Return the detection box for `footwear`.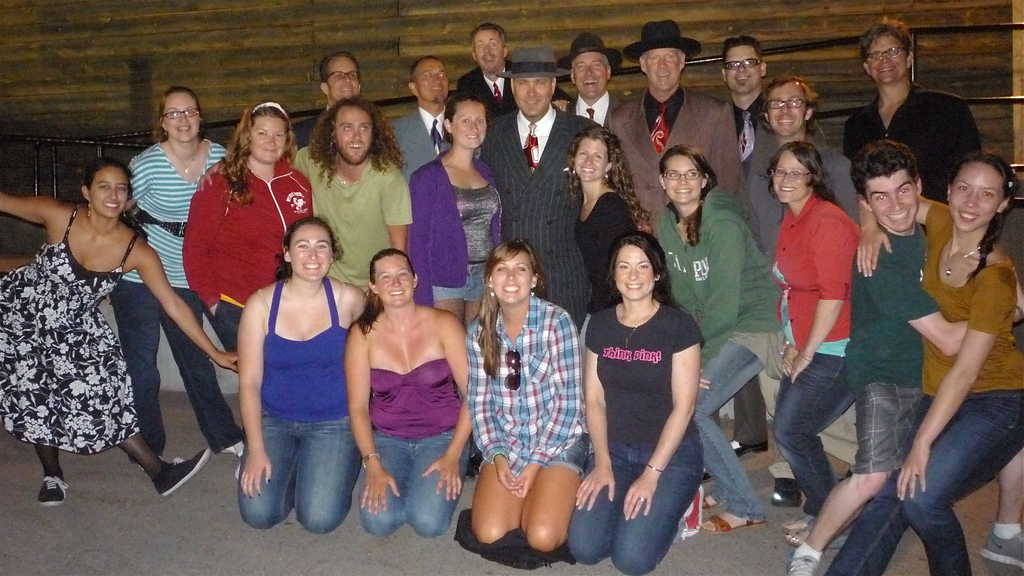
35,469,71,511.
